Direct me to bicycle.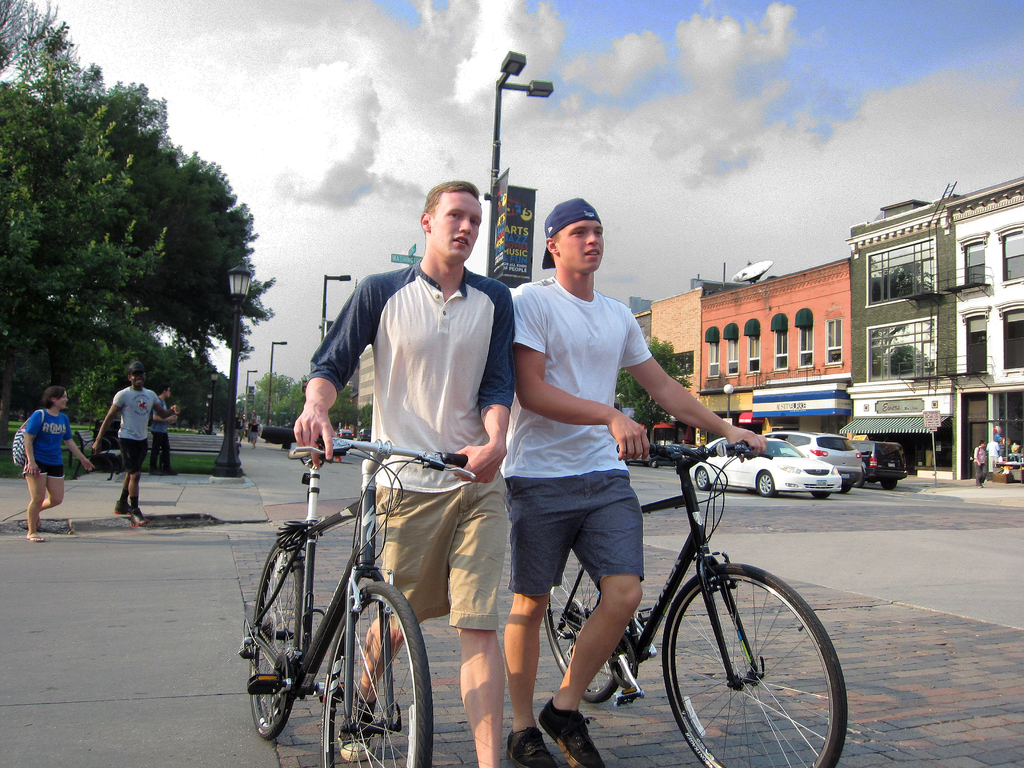
Direction: x1=544, y1=436, x2=848, y2=767.
